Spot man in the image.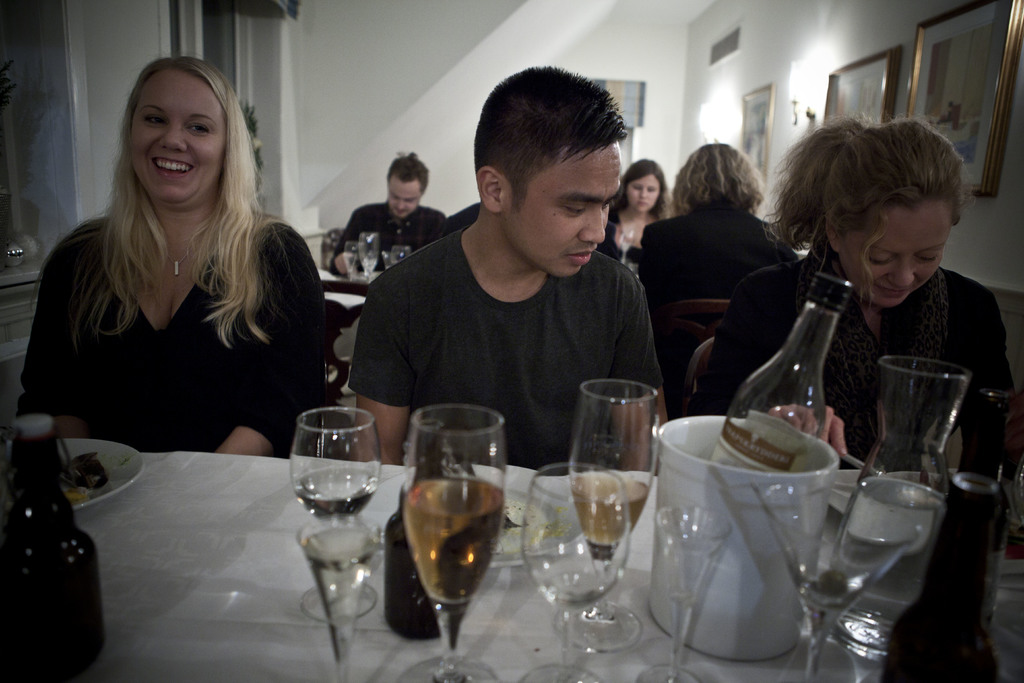
man found at [330, 152, 449, 276].
